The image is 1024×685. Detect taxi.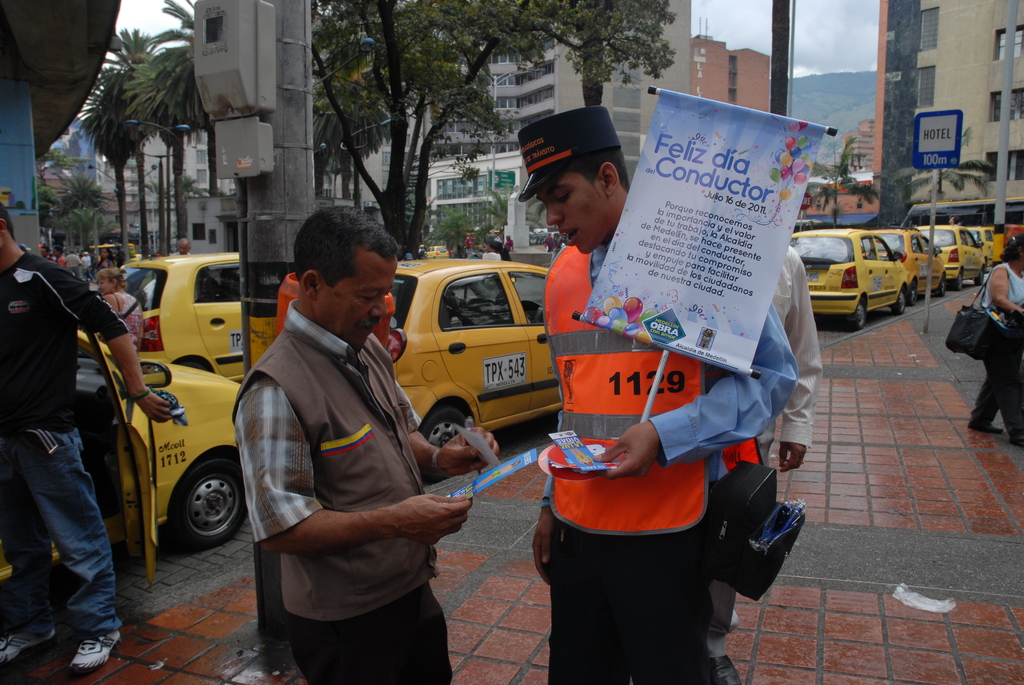
Detection: Rect(866, 230, 950, 304).
